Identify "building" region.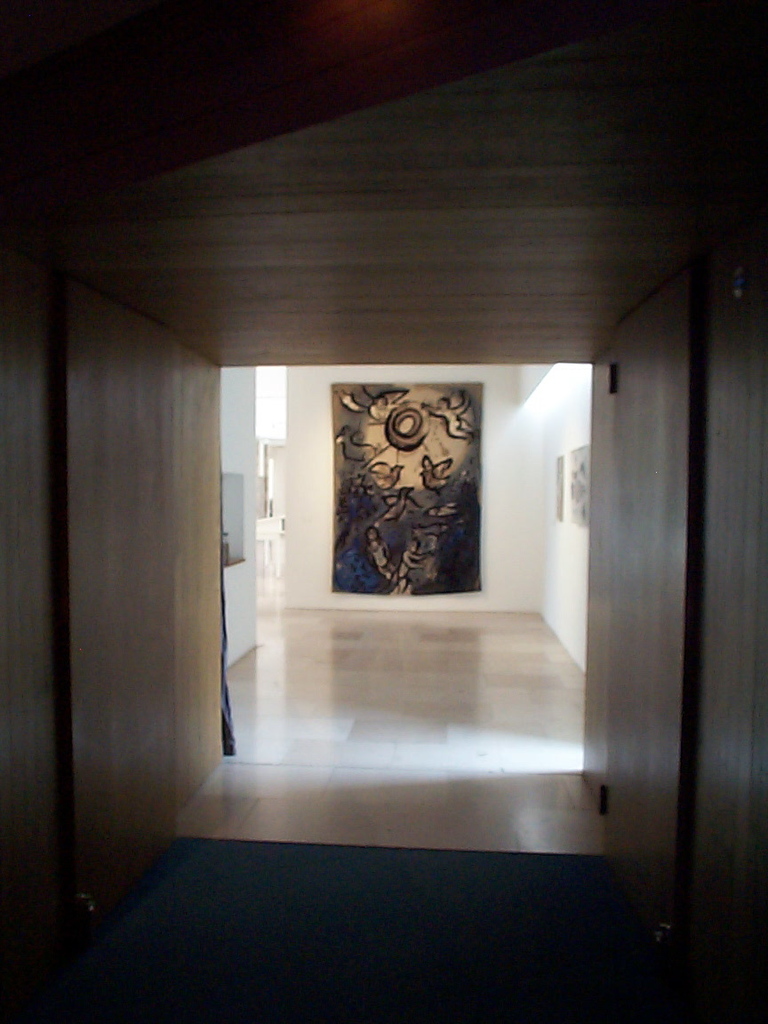
Region: 0/0/767/1023.
